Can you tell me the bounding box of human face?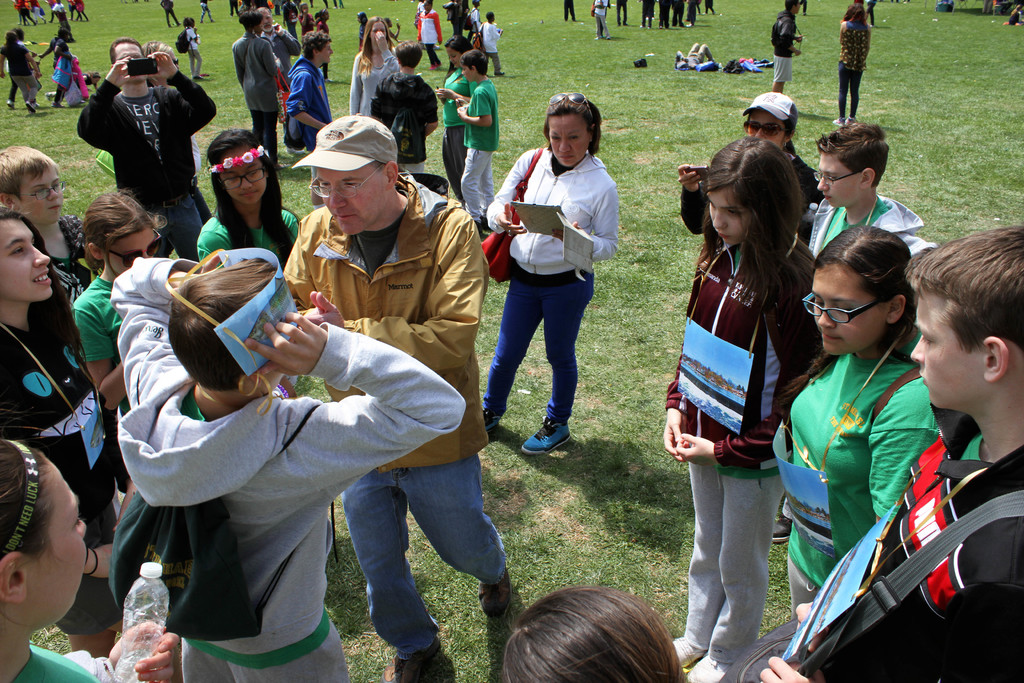
{"left": 113, "top": 40, "right": 143, "bottom": 78}.
